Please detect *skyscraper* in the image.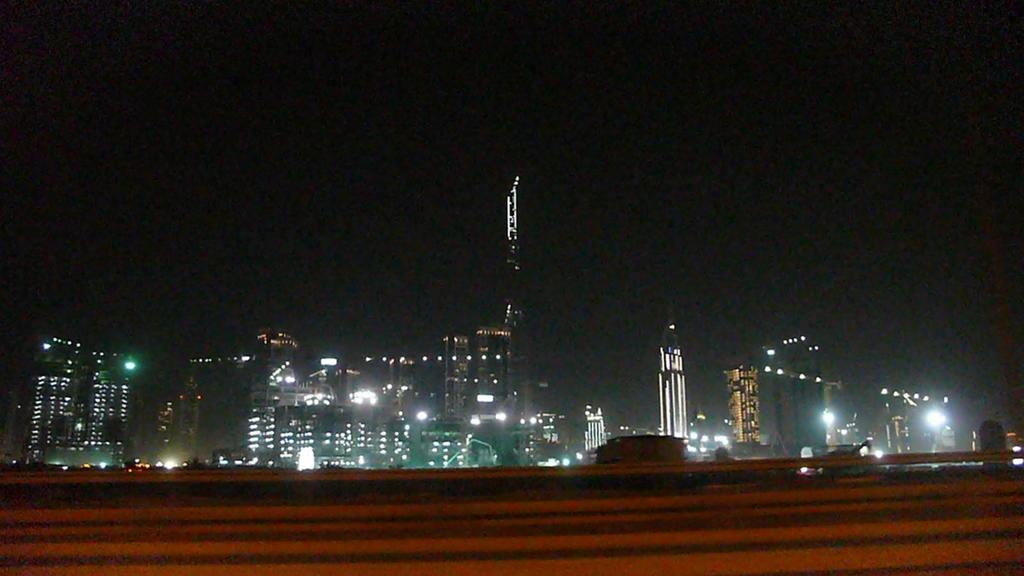
487,148,548,446.
